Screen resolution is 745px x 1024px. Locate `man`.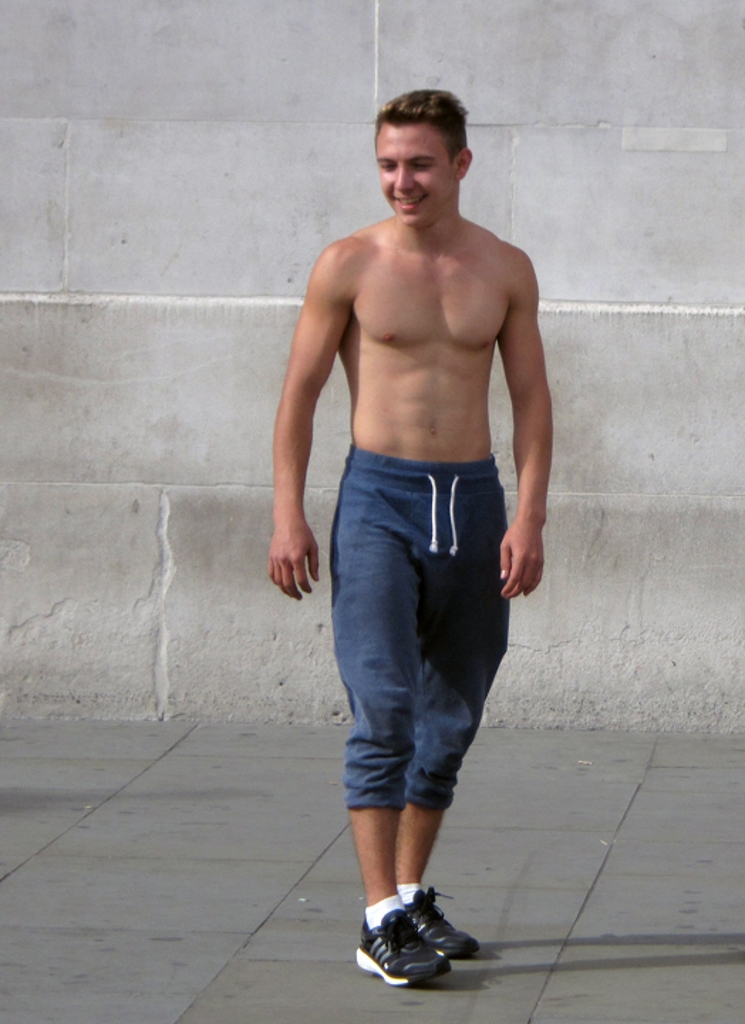
(x1=276, y1=70, x2=564, y2=970).
